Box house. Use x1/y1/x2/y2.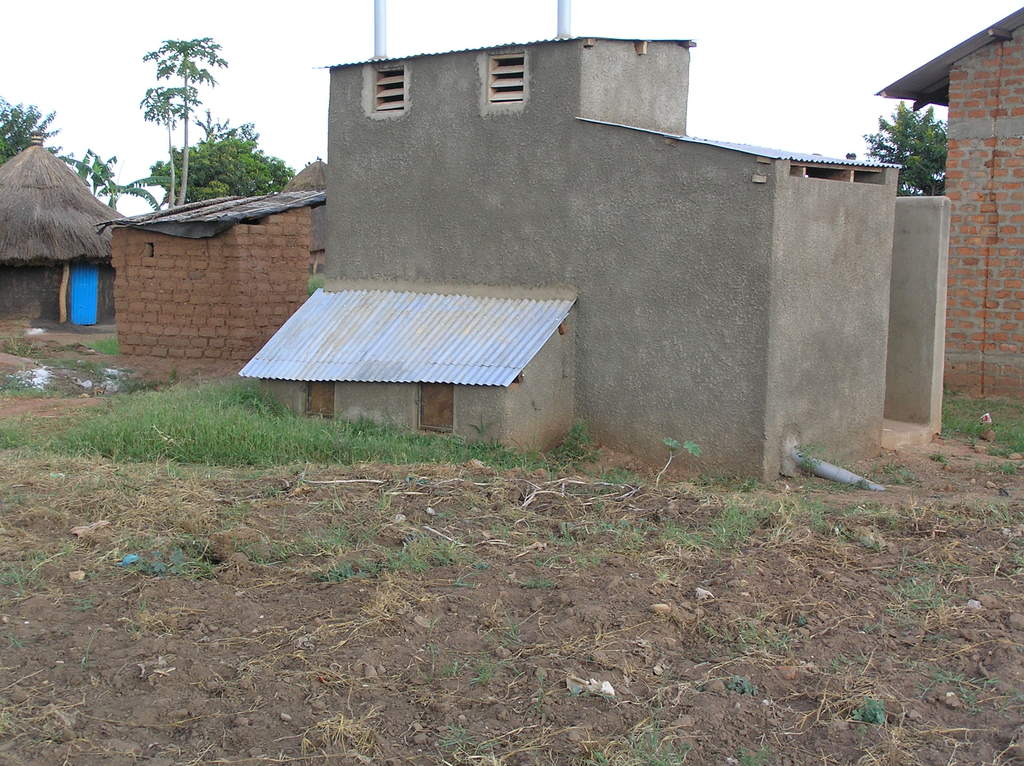
101/173/331/359.
